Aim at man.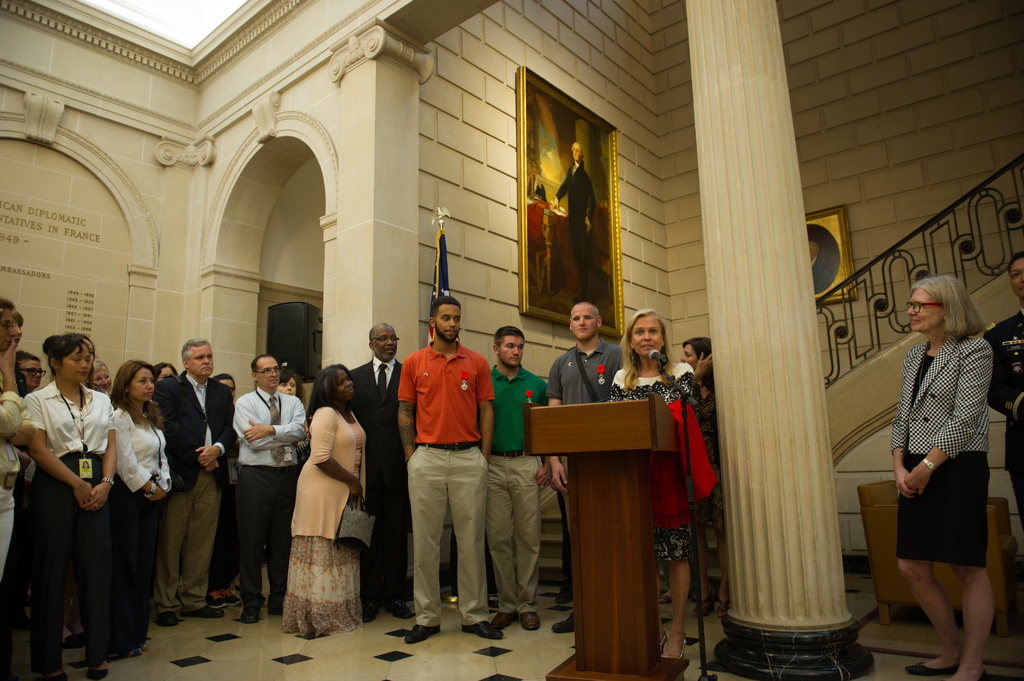
Aimed at BBox(544, 302, 627, 634).
